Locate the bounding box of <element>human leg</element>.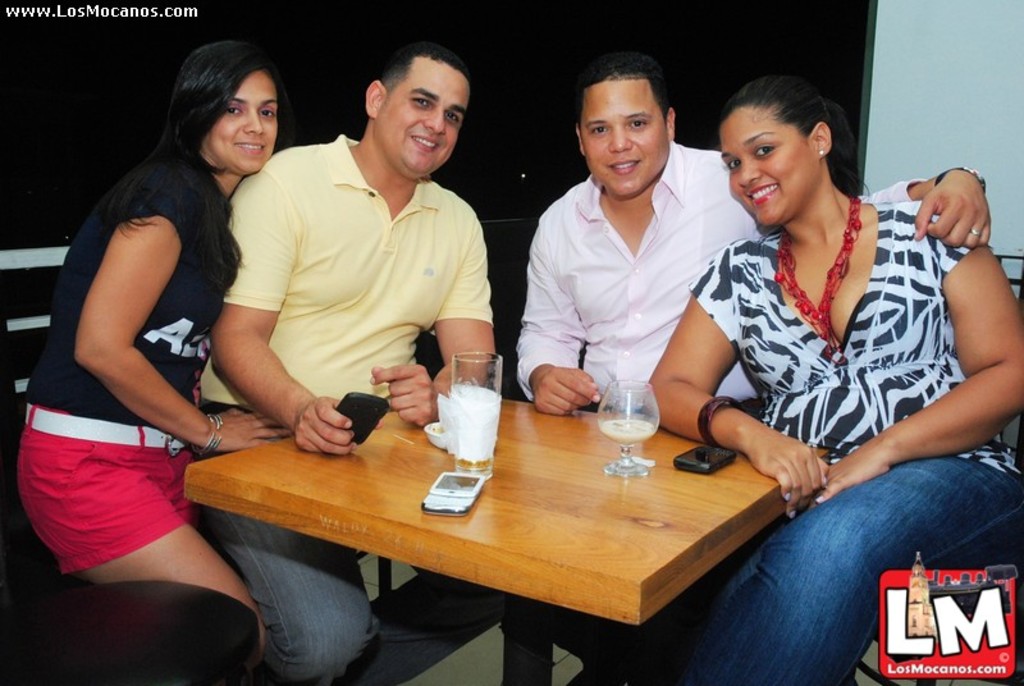
Bounding box: x1=689 y1=457 x2=1023 y2=685.
